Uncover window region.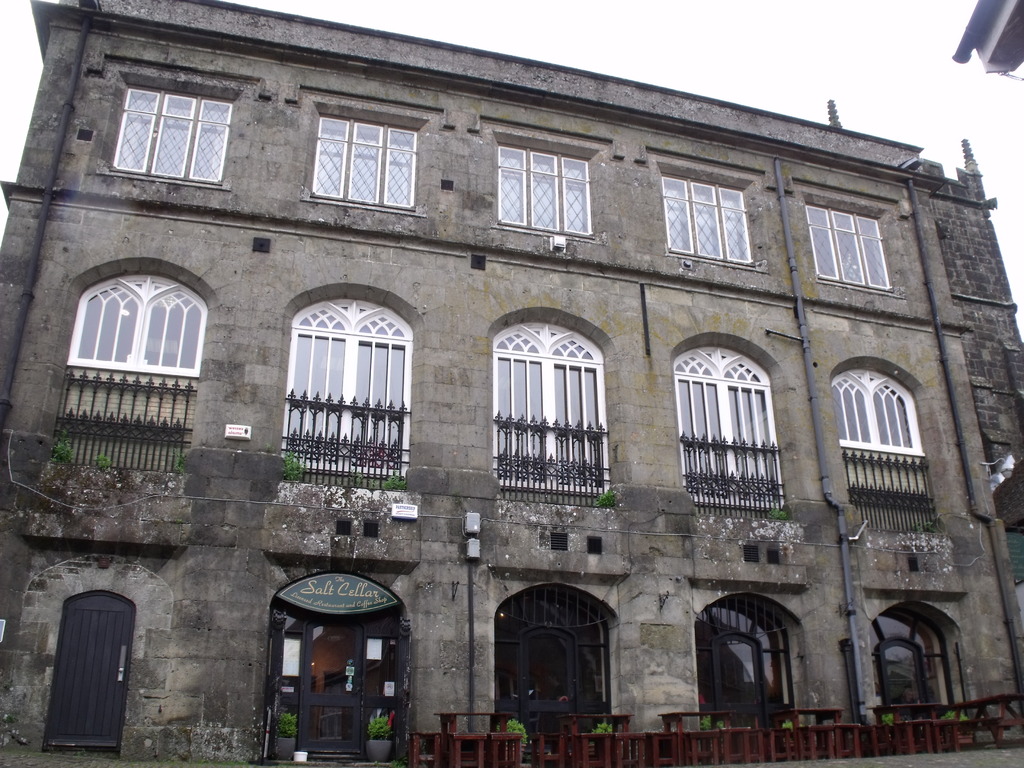
Uncovered: rect(494, 131, 604, 245).
